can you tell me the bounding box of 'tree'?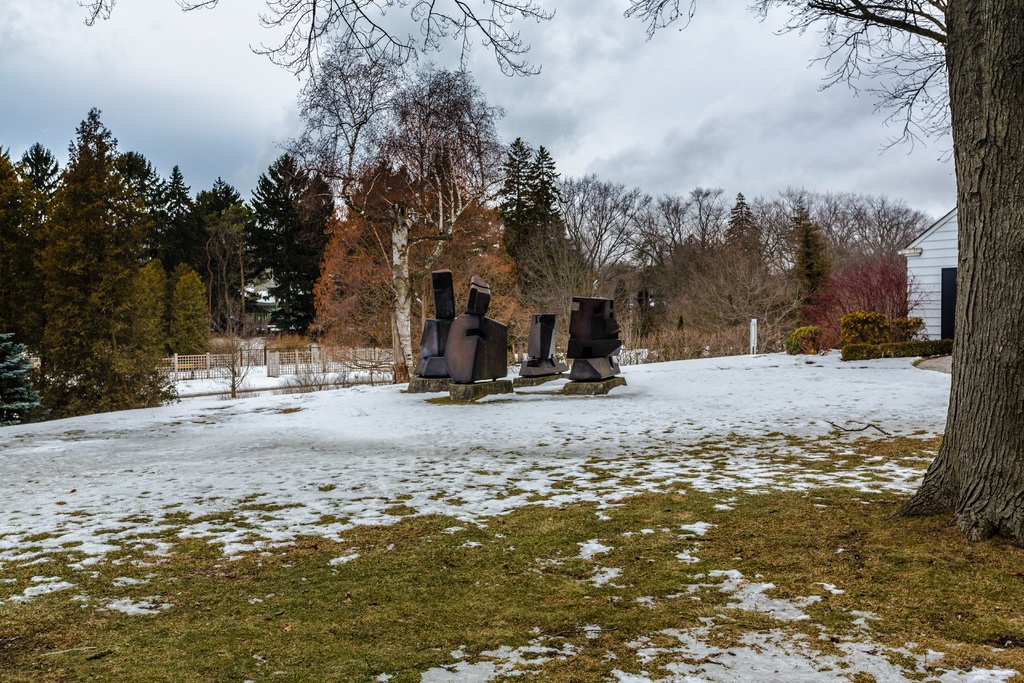
x1=18 y1=88 x2=138 y2=416.
